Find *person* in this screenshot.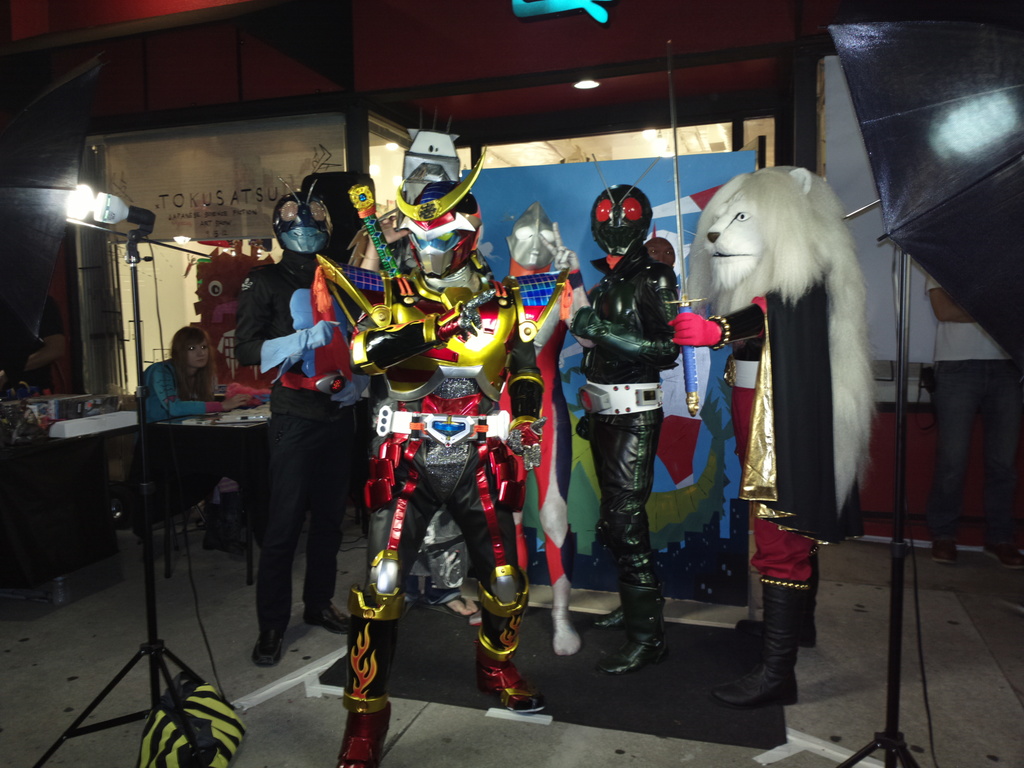
The bounding box for *person* is <region>569, 186, 684, 676</region>.
